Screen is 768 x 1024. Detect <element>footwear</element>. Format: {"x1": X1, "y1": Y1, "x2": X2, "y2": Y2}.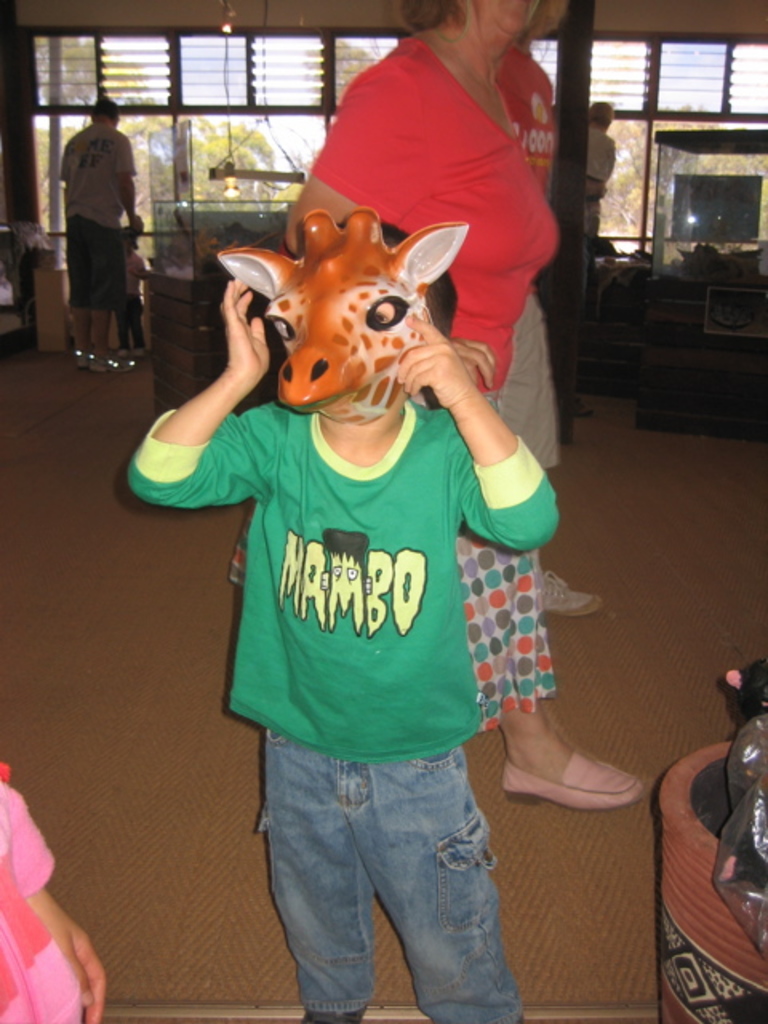
{"x1": 136, "y1": 347, "x2": 142, "y2": 354}.
